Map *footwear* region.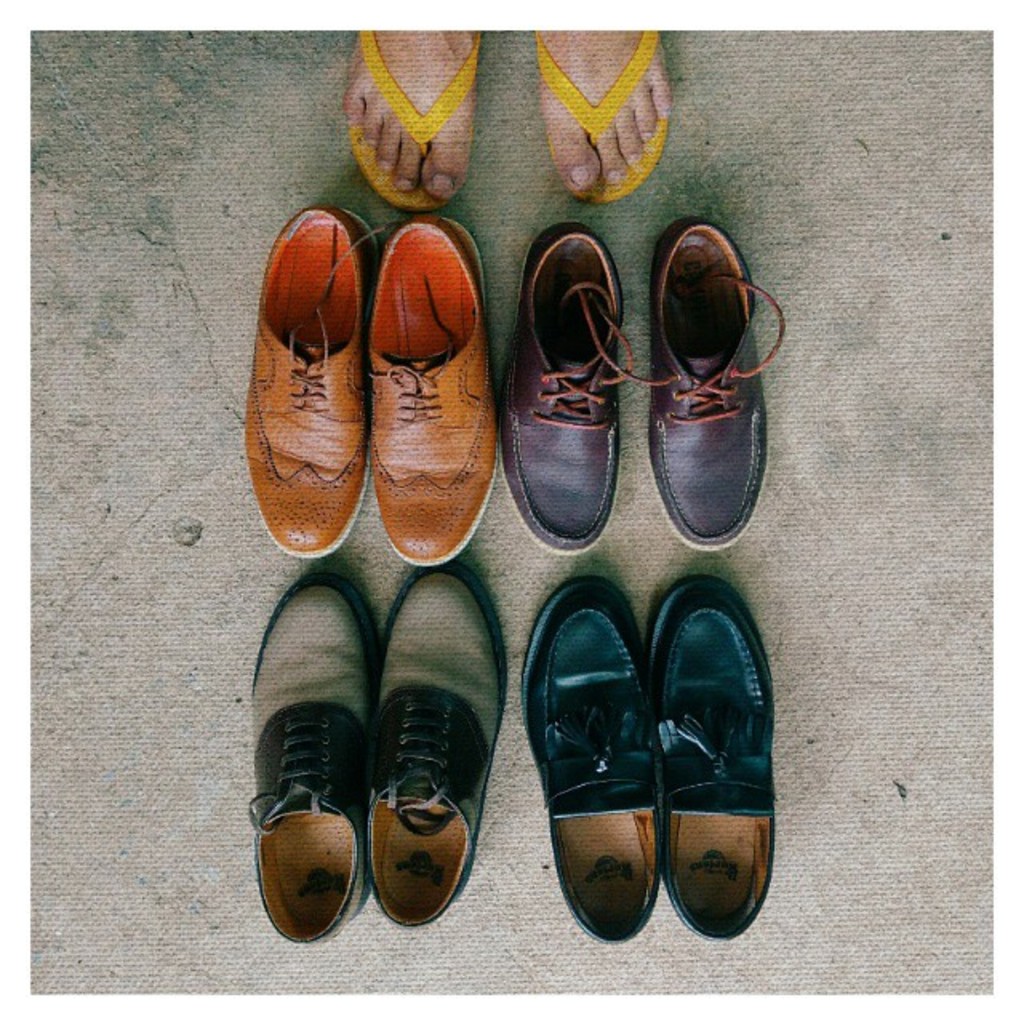
Mapped to bbox(354, 27, 478, 214).
